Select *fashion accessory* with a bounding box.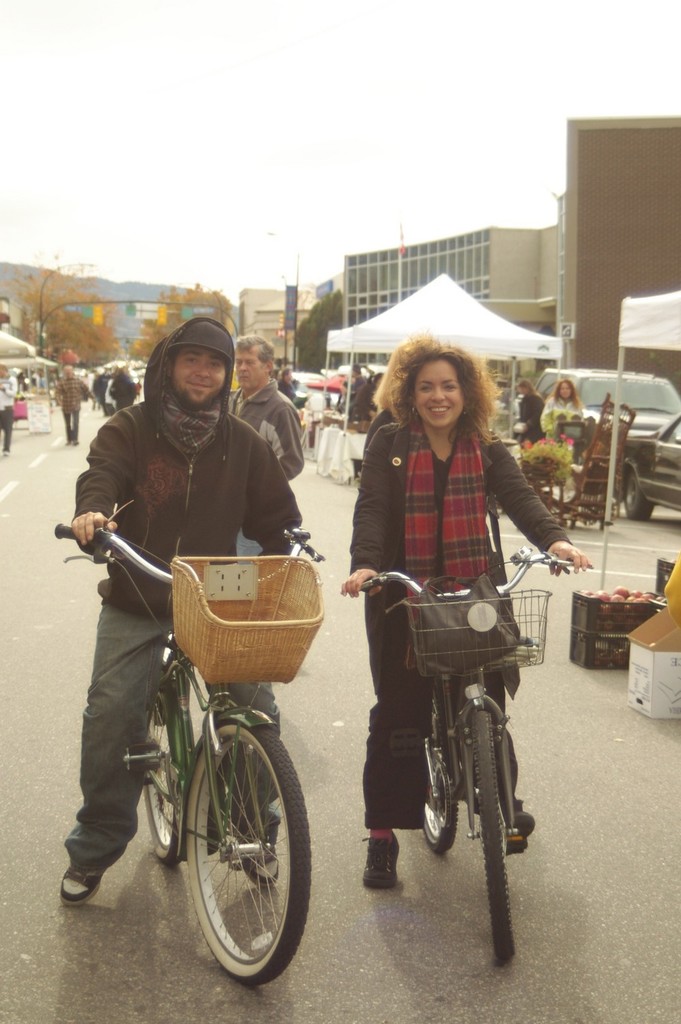
x1=56, y1=861, x2=105, y2=906.
